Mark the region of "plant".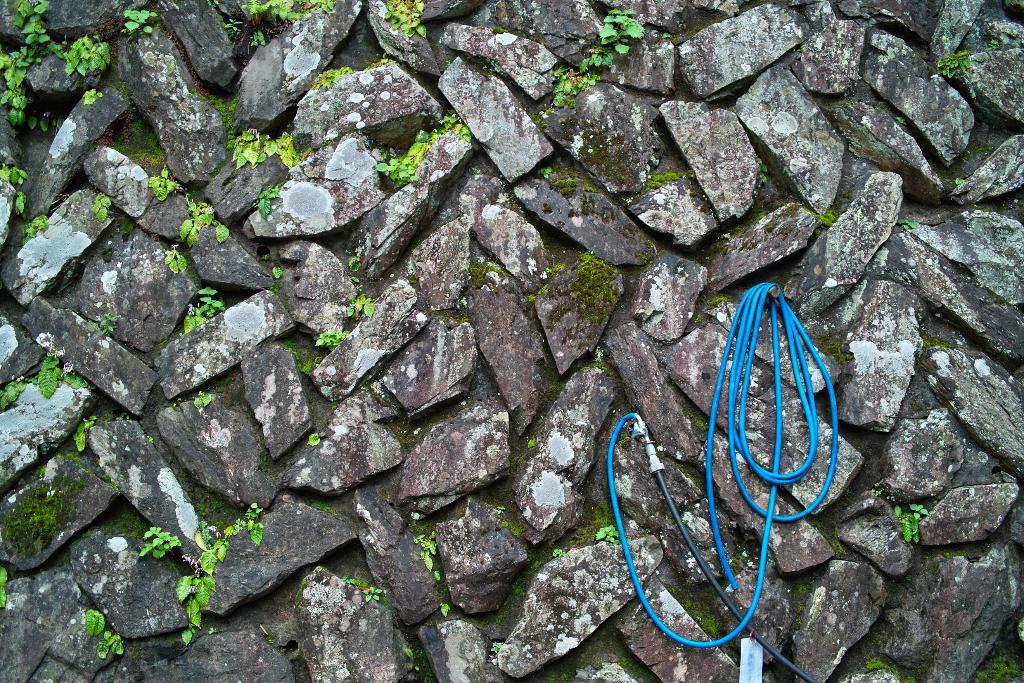
Region: locate(383, 0, 426, 41).
